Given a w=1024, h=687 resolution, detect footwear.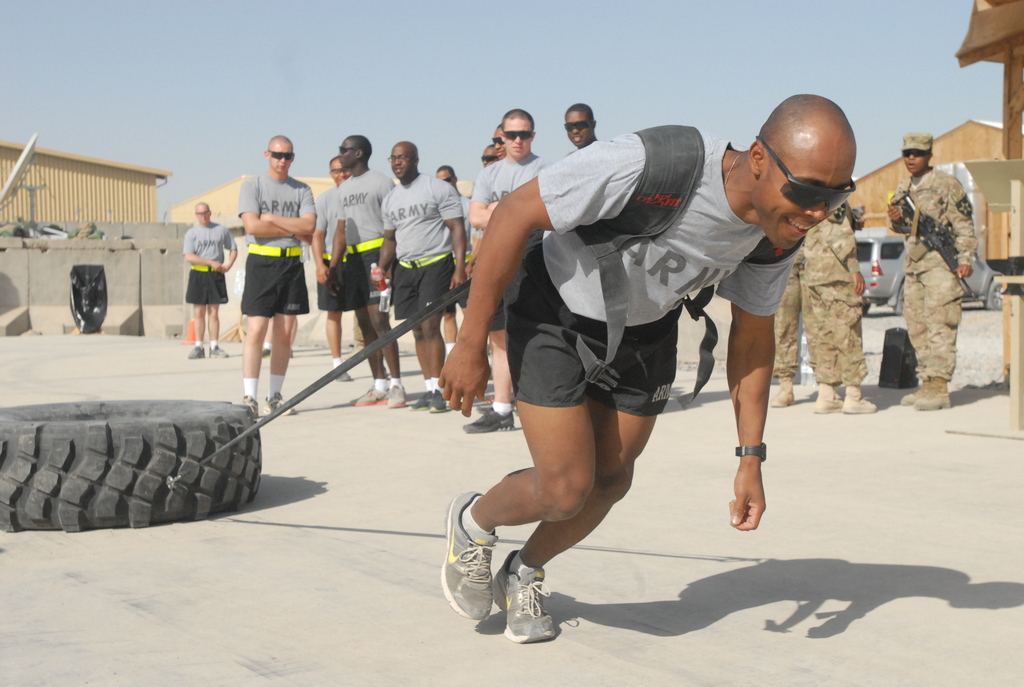
bbox=[463, 400, 517, 438].
